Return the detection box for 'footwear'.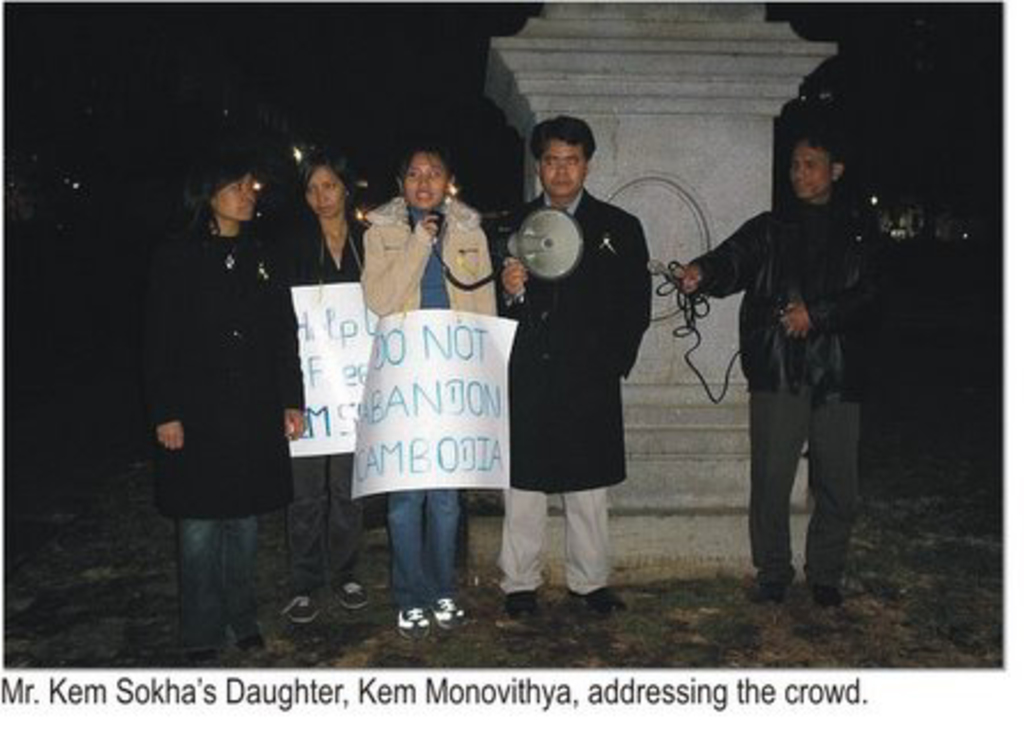
(227, 631, 262, 650).
